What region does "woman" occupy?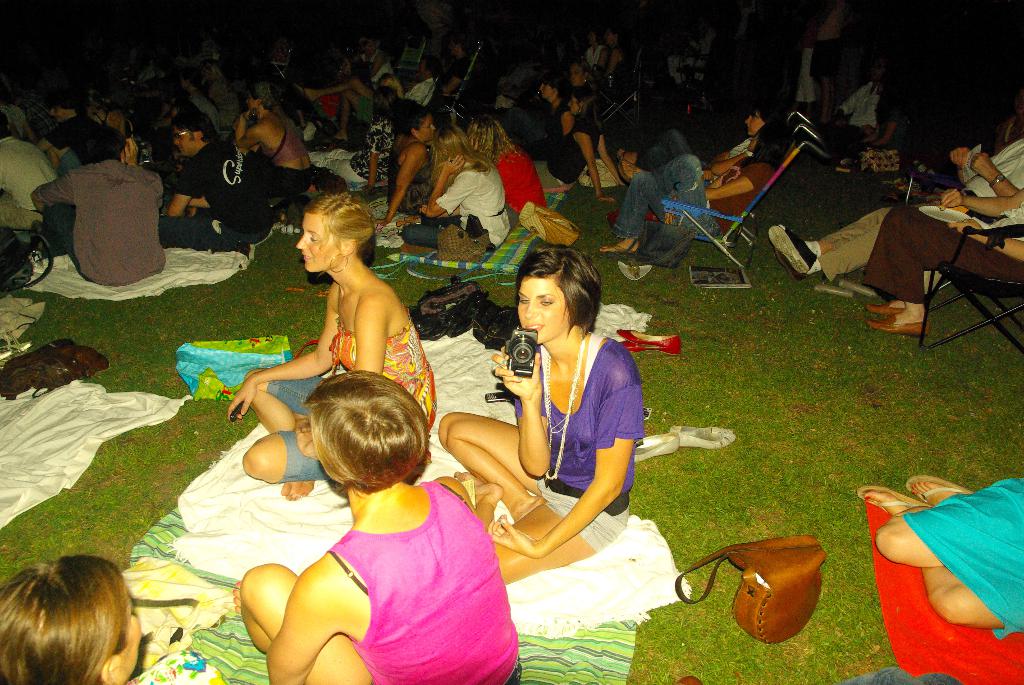
Rect(857, 182, 1023, 329).
